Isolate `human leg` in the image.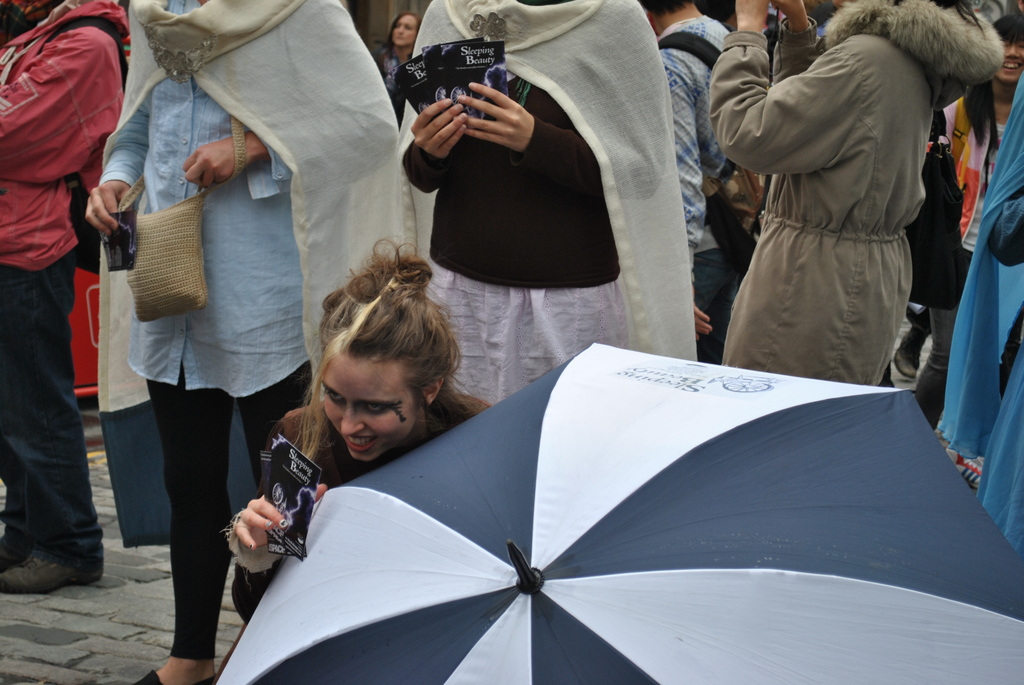
Isolated region: x1=691, y1=230, x2=725, y2=310.
